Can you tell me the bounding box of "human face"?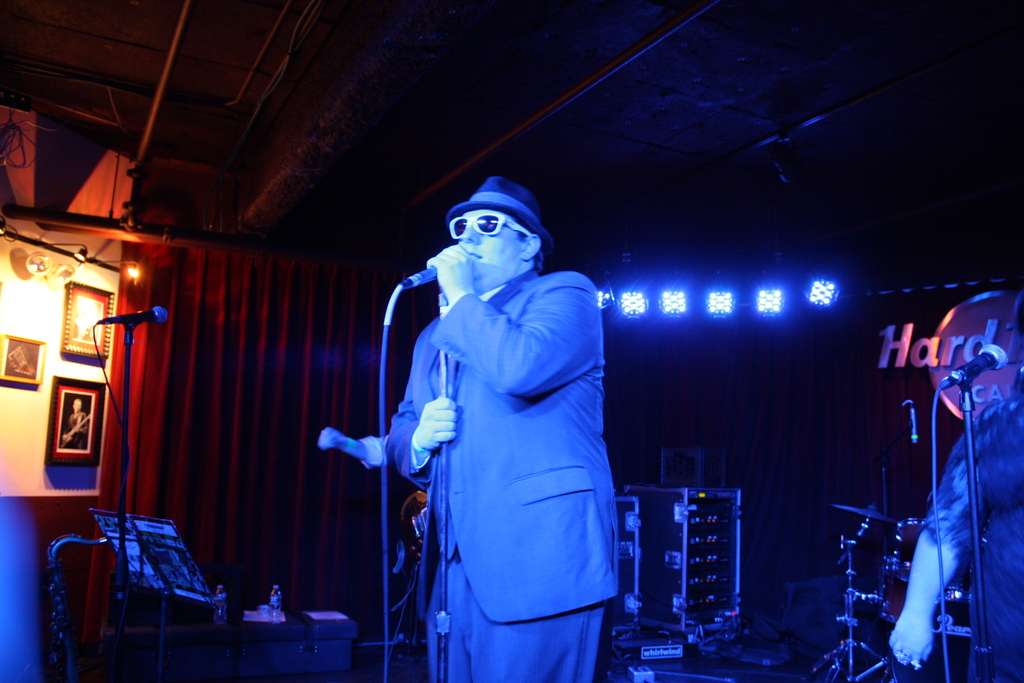
BBox(459, 212, 515, 287).
